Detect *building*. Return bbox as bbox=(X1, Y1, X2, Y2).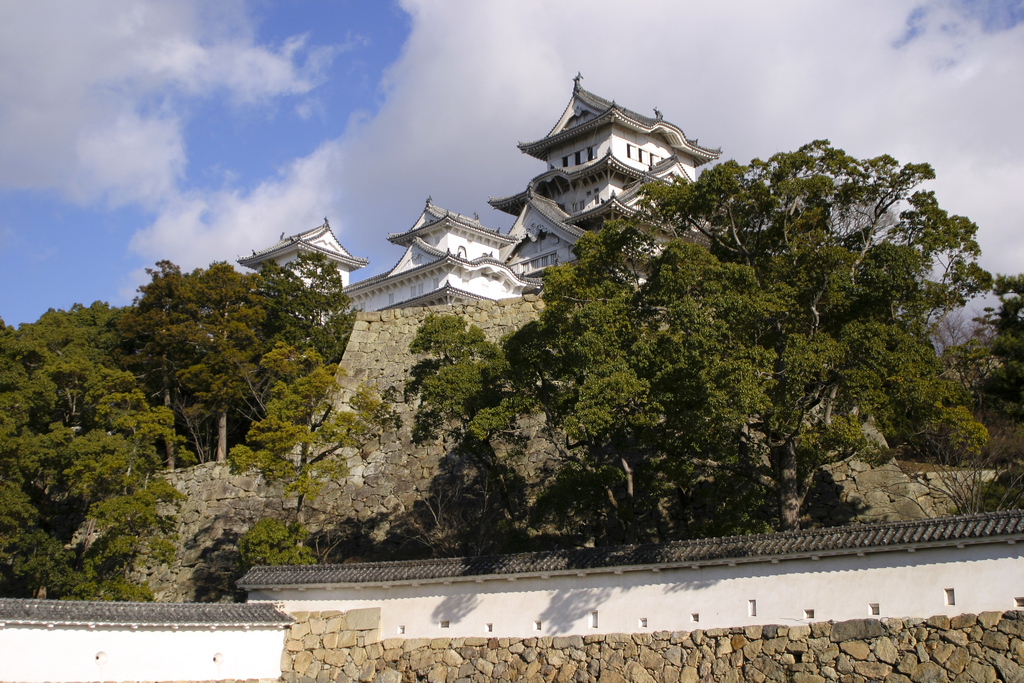
bbox=(480, 78, 722, 294).
